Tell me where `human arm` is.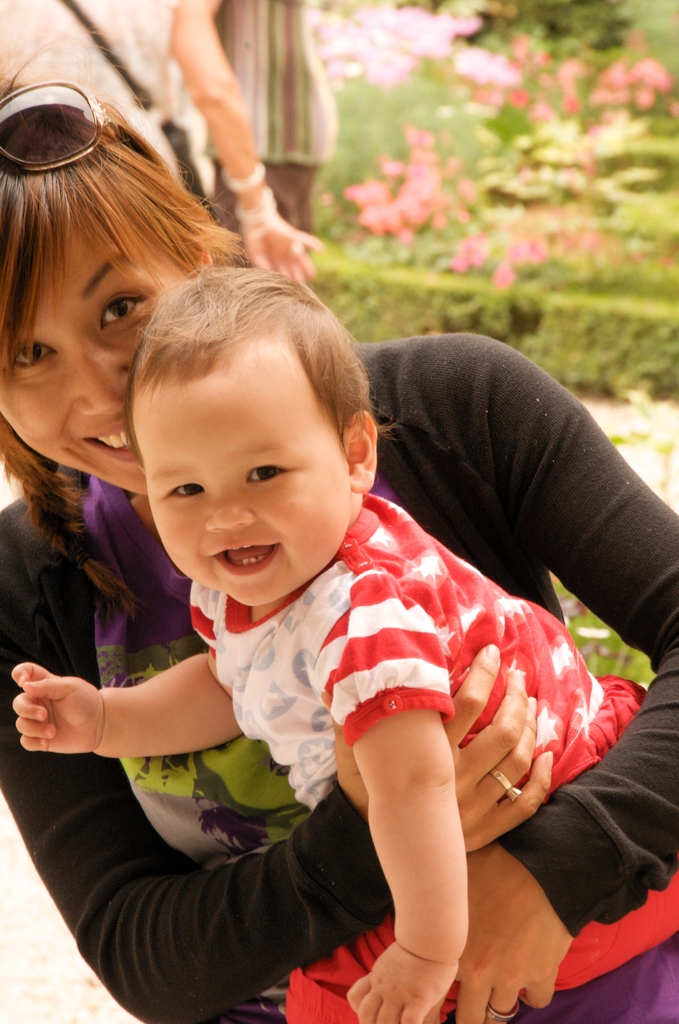
`human arm` is at <box>342,586,461,1022</box>.
